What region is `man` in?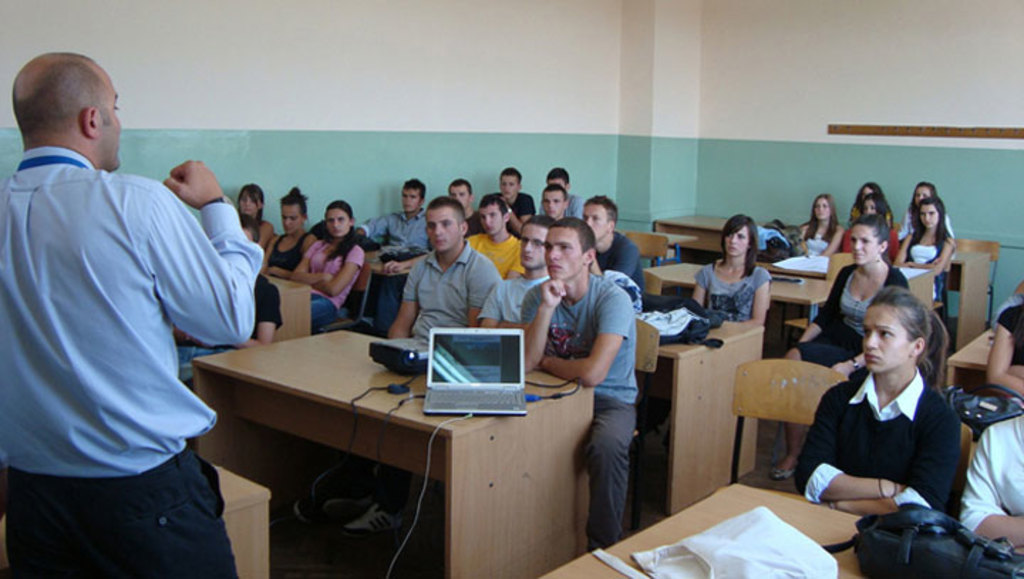
select_region(294, 195, 499, 531).
